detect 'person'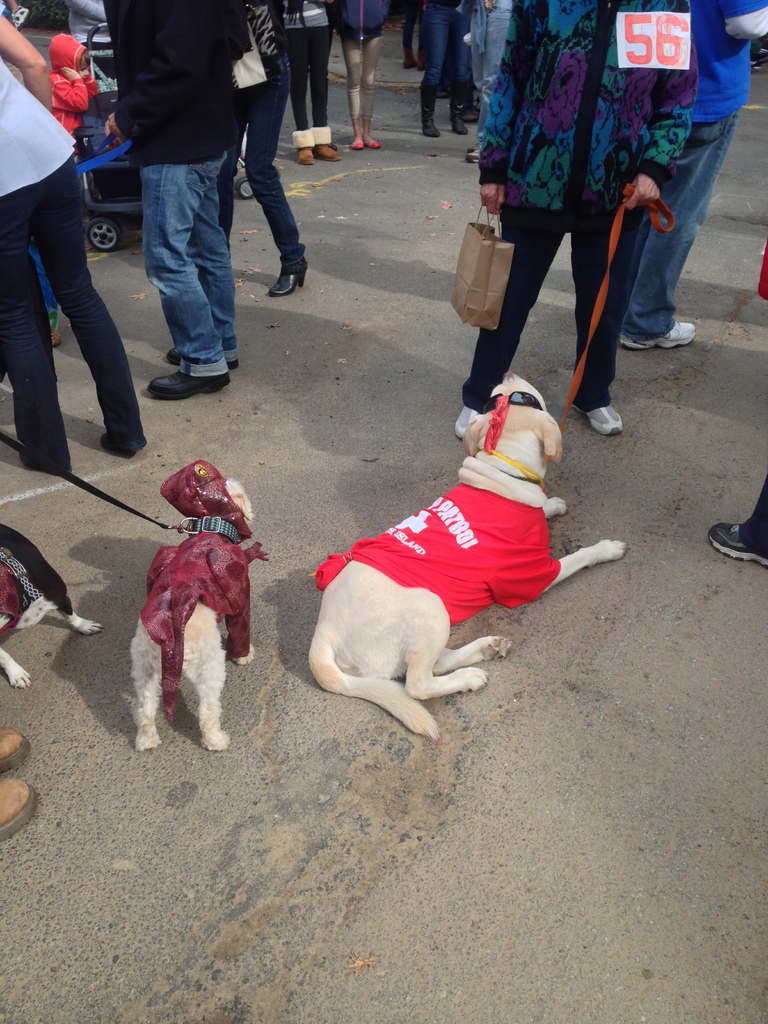
[0, 13, 149, 480]
